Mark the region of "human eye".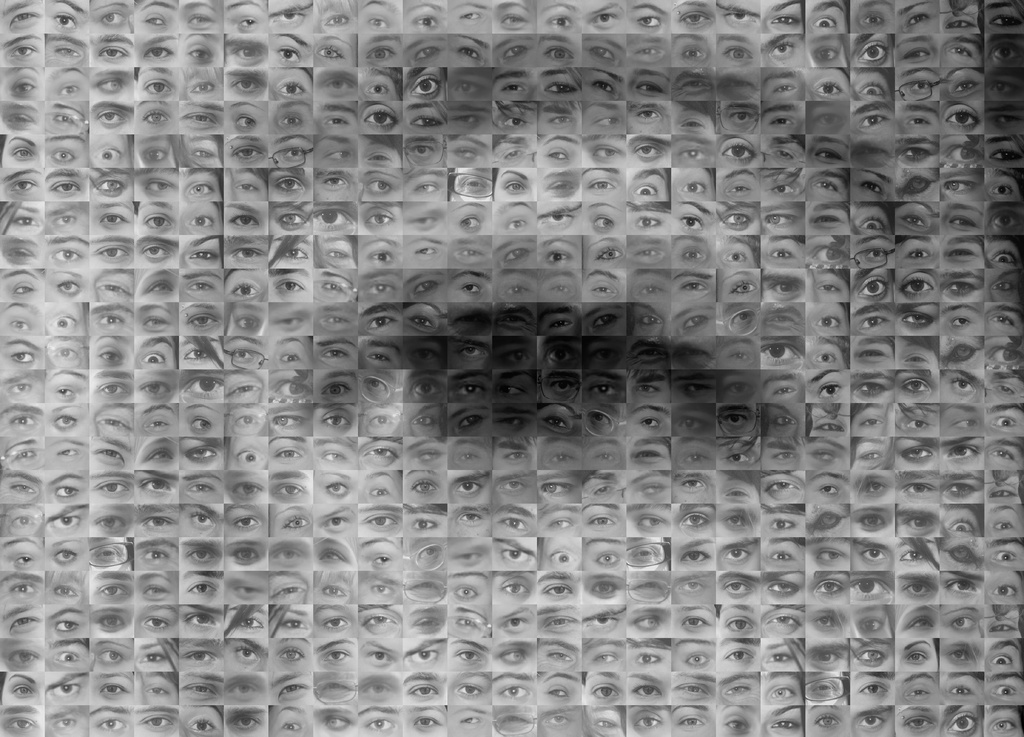
Region: 506,279,530,296.
